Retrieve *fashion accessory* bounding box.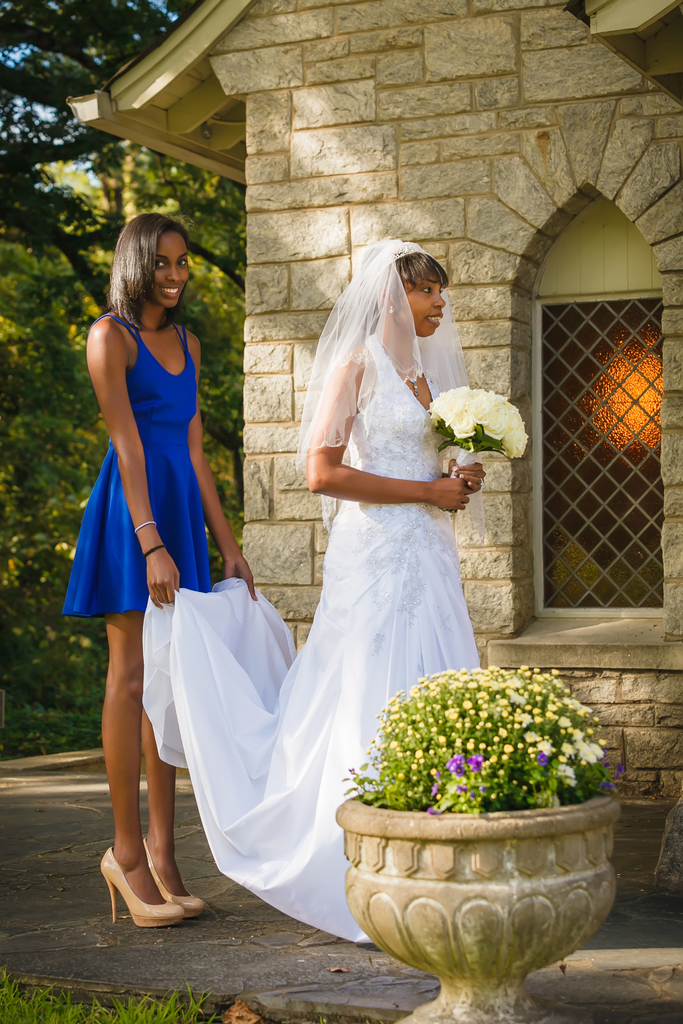
Bounding box: x1=142 y1=836 x2=213 y2=920.
